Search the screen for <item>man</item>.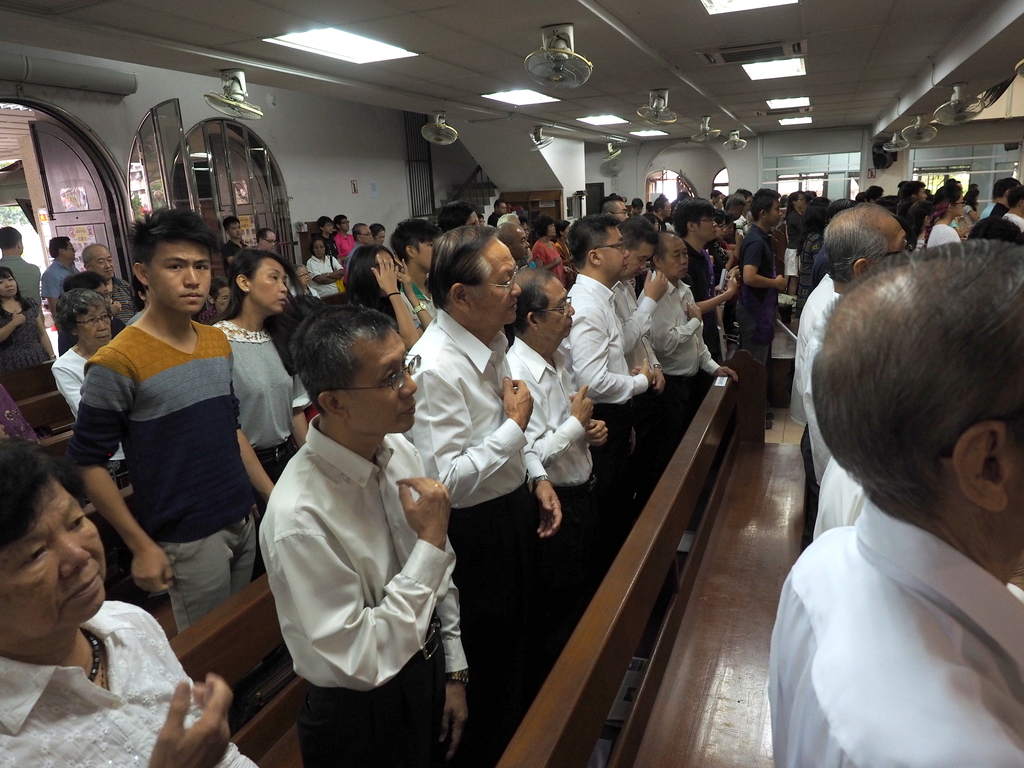
Found at (left=1002, top=186, right=1023, bottom=233).
